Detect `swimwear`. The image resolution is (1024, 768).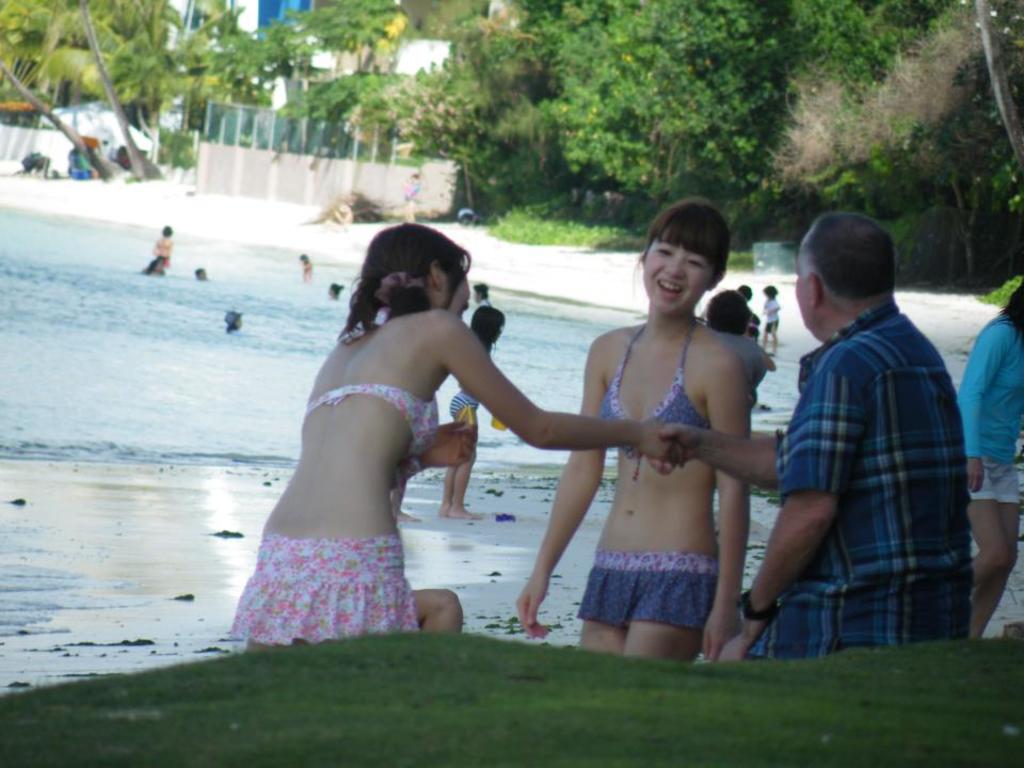
[298, 391, 442, 483].
